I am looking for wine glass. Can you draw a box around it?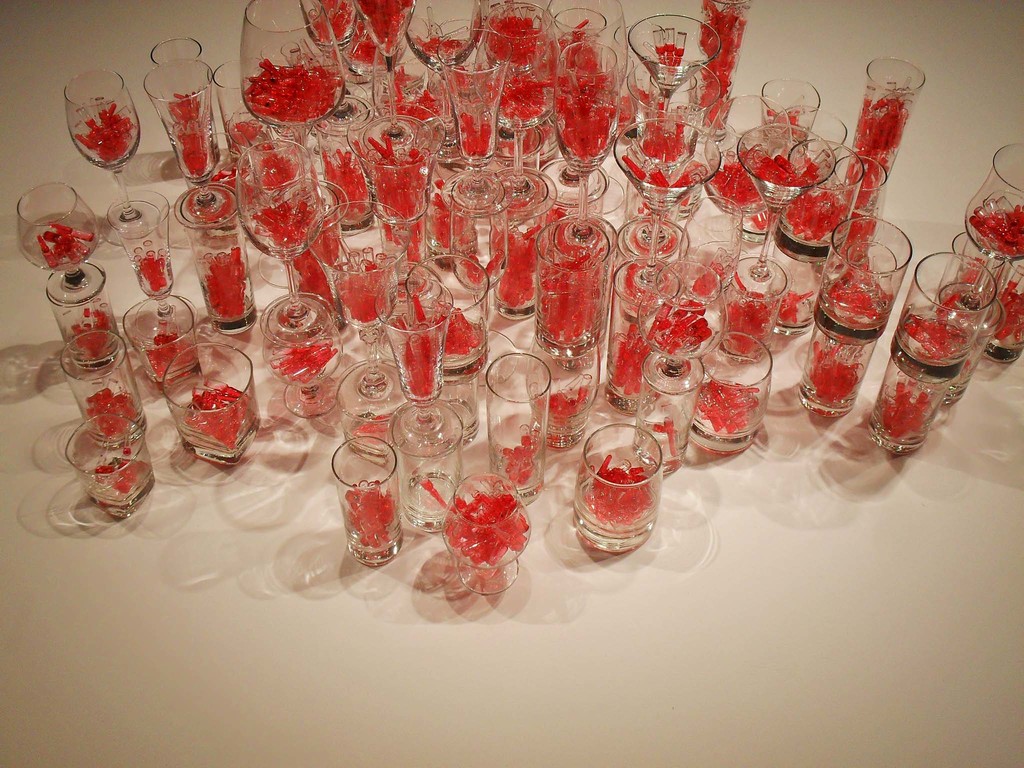
Sure, the bounding box is BBox(68, 69, 170, 227).
